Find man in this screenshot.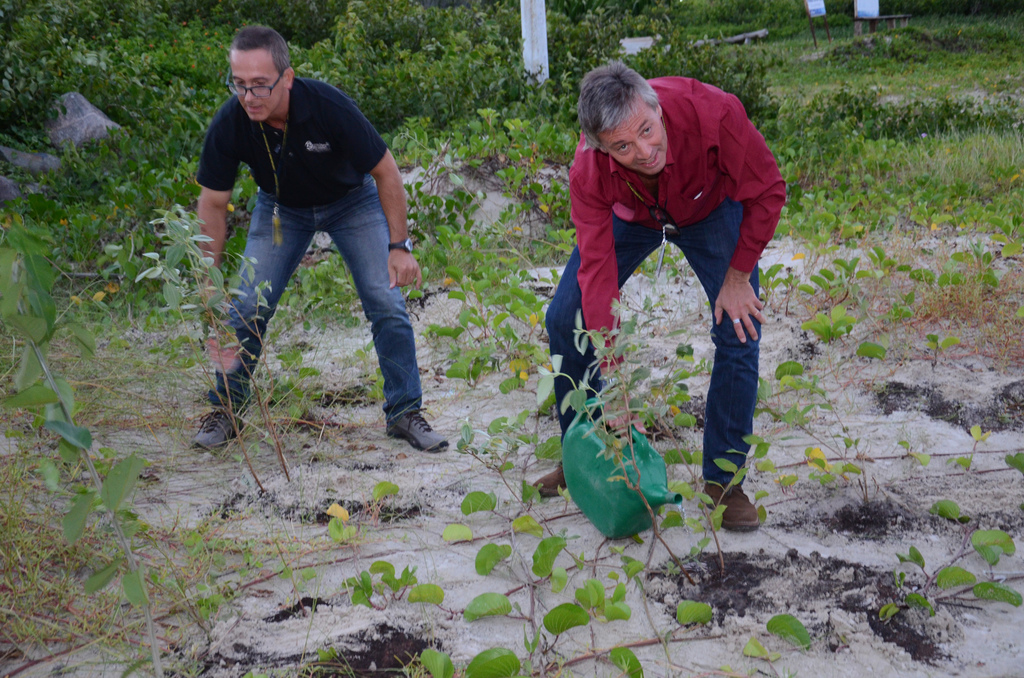
The bounding box for man is <region>531, 61, 789, 528</region>.
